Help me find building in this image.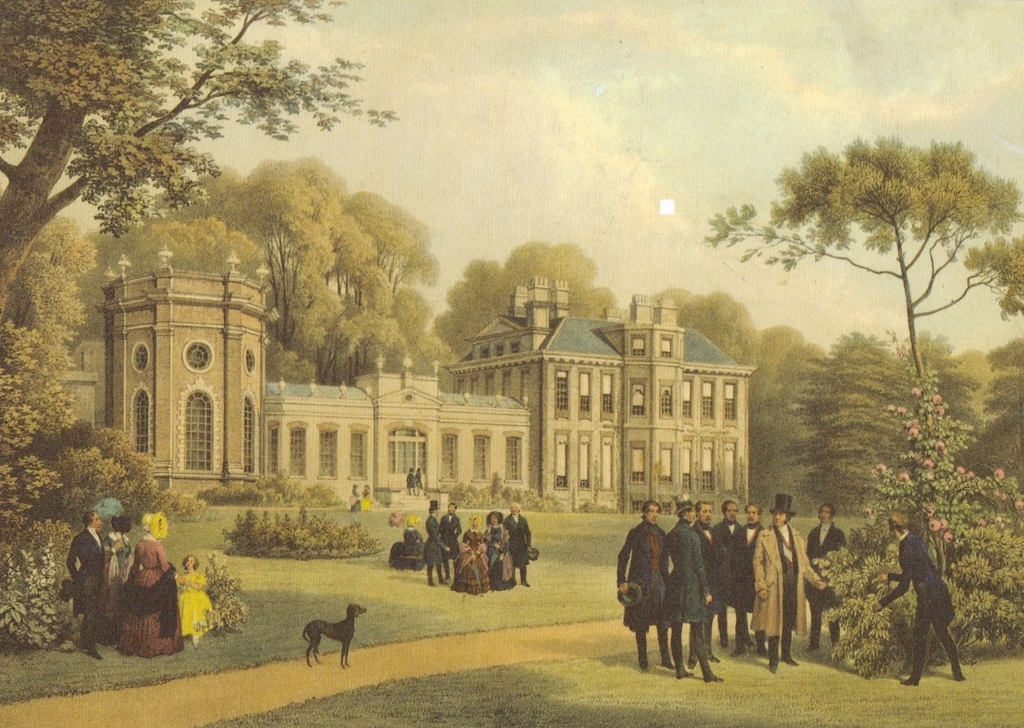
Found it: region(439, 275, 763, 515).
